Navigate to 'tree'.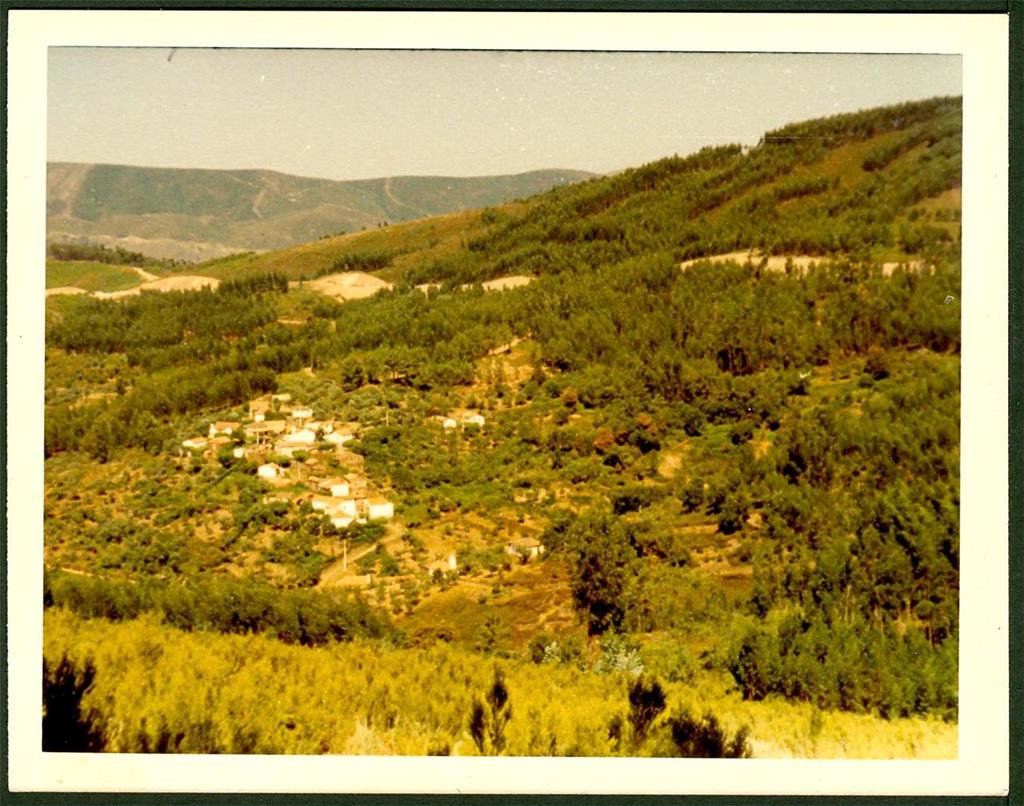
Navigation target: 552,507,650,649.
